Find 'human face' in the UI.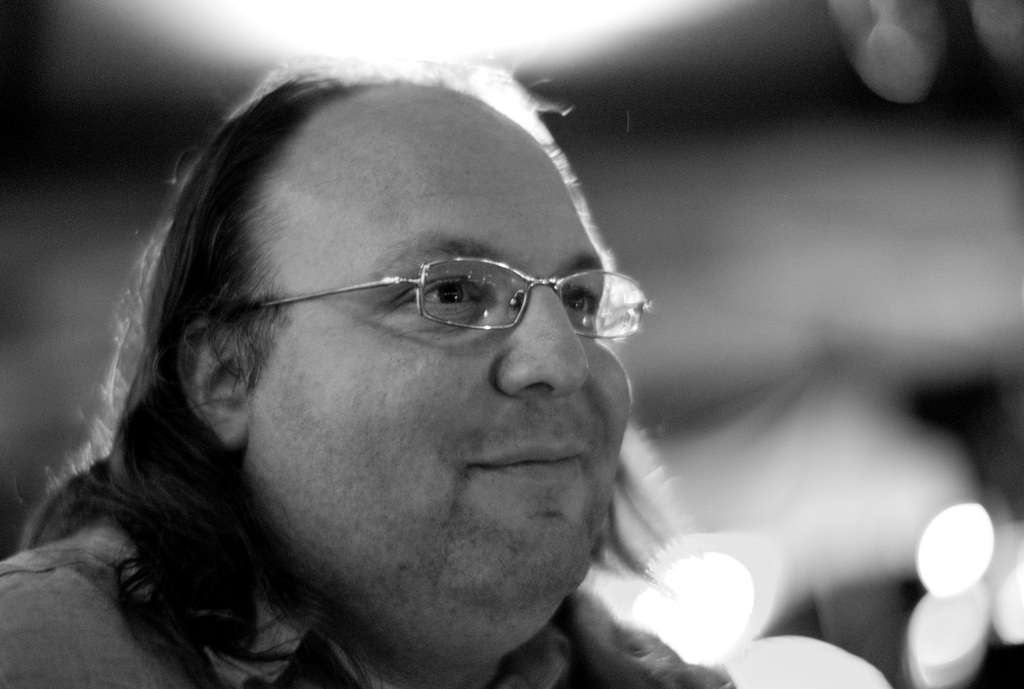
UI element at rect(244, 83, 647, 665).
